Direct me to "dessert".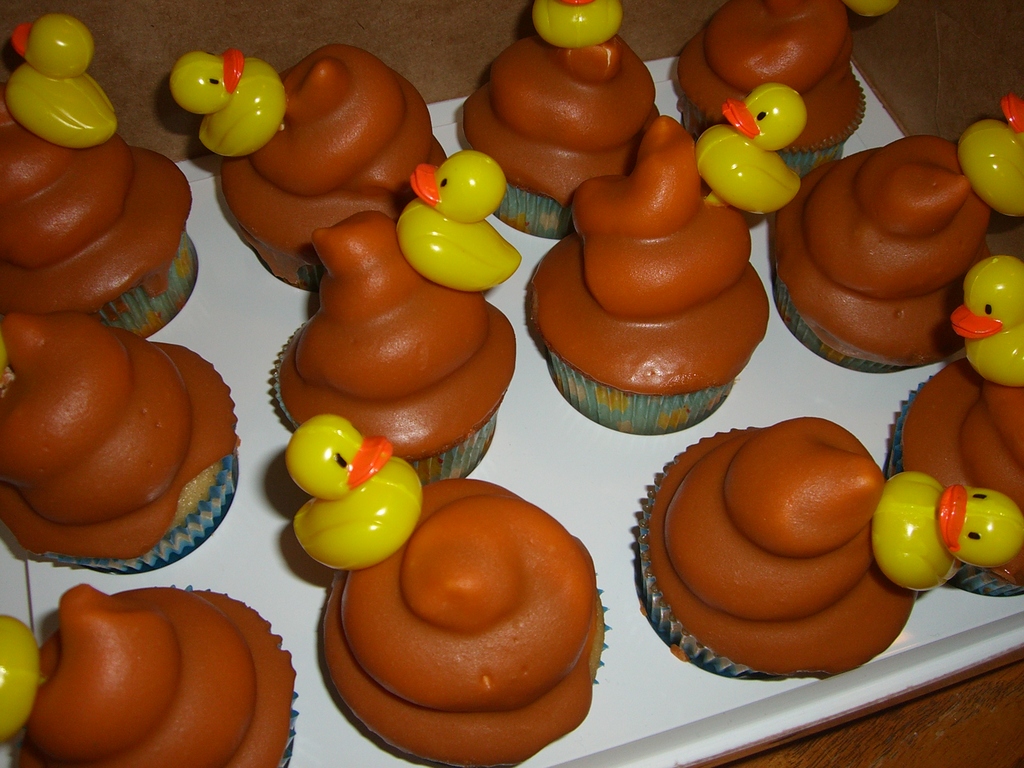
Direction: <region>0, 118, 194, 314</region>.
